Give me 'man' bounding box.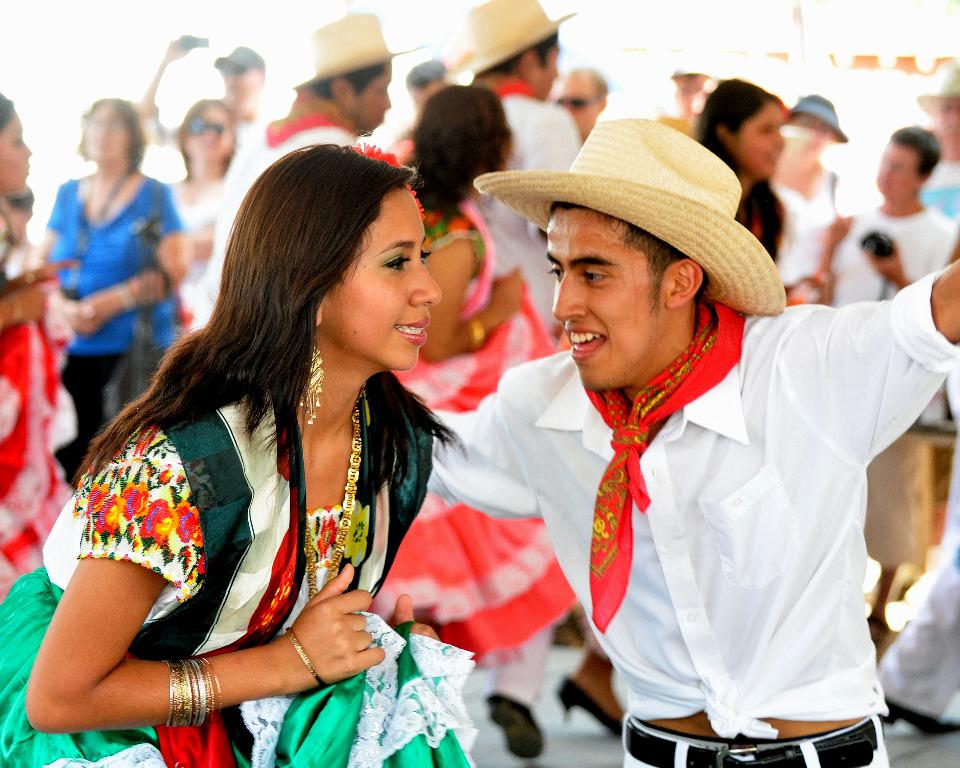
select_region(445, 115, 929, 755).
